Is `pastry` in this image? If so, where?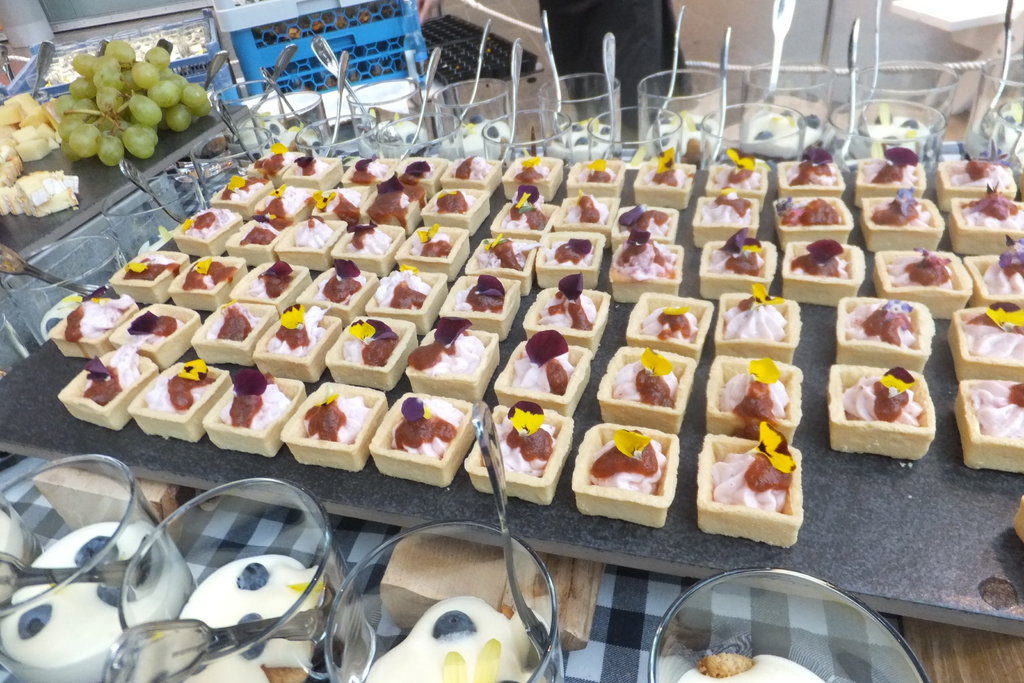
Yes, at region(107, 299, 207, 369).
